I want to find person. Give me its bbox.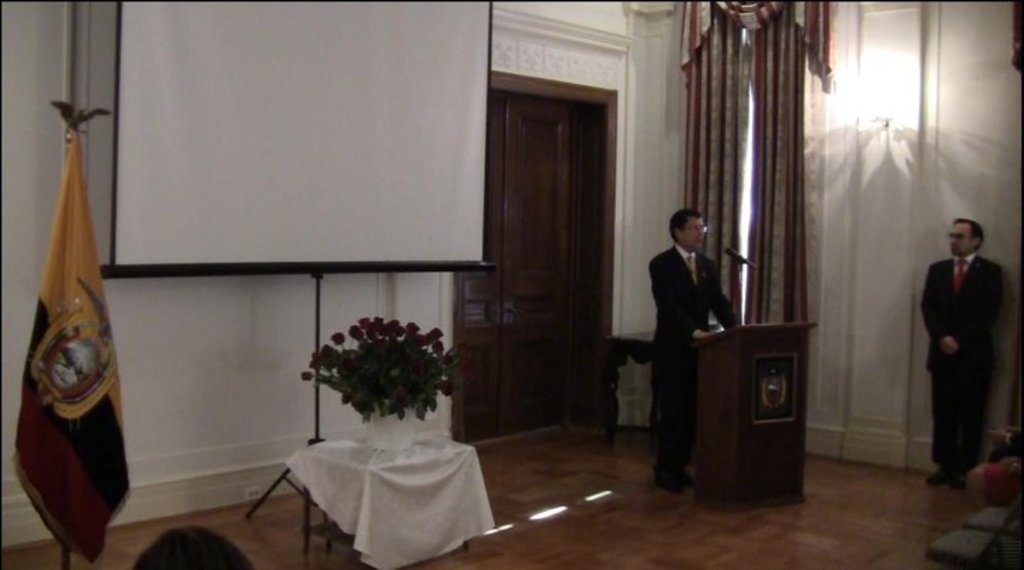
(650, 210, 741, 493).
